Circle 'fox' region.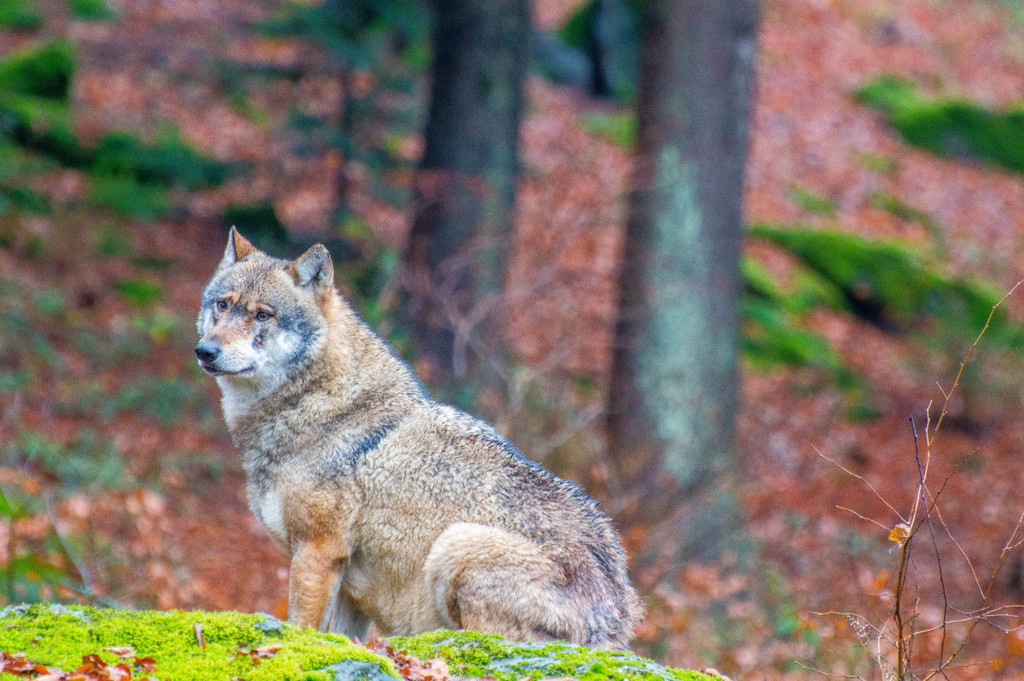
Region: box=[192, 224, 650, 653].
